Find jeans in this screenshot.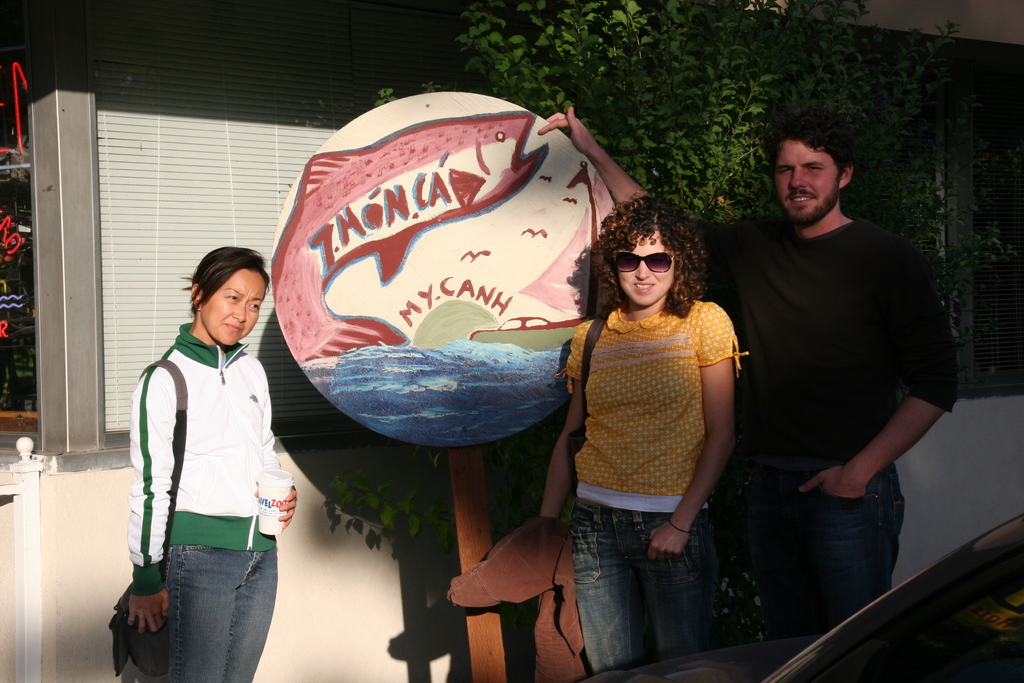
The bounding box for jeans is {"left": 140, "top": 538, "right": 284, "bottom": 672}.
